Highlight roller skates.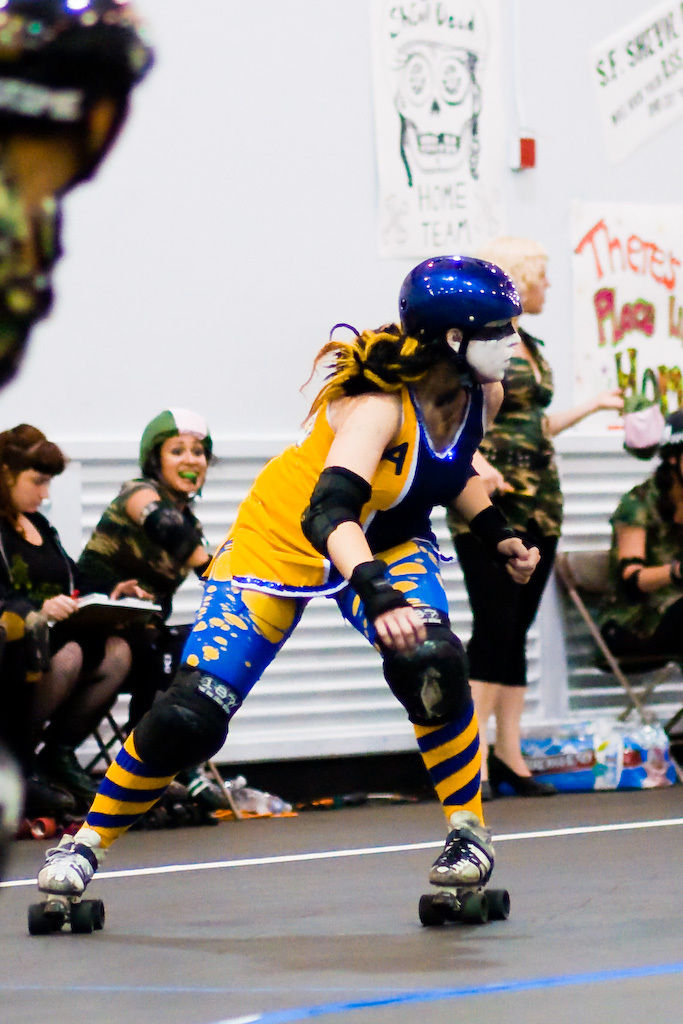
Highlighted region: 416/815/513/927.
